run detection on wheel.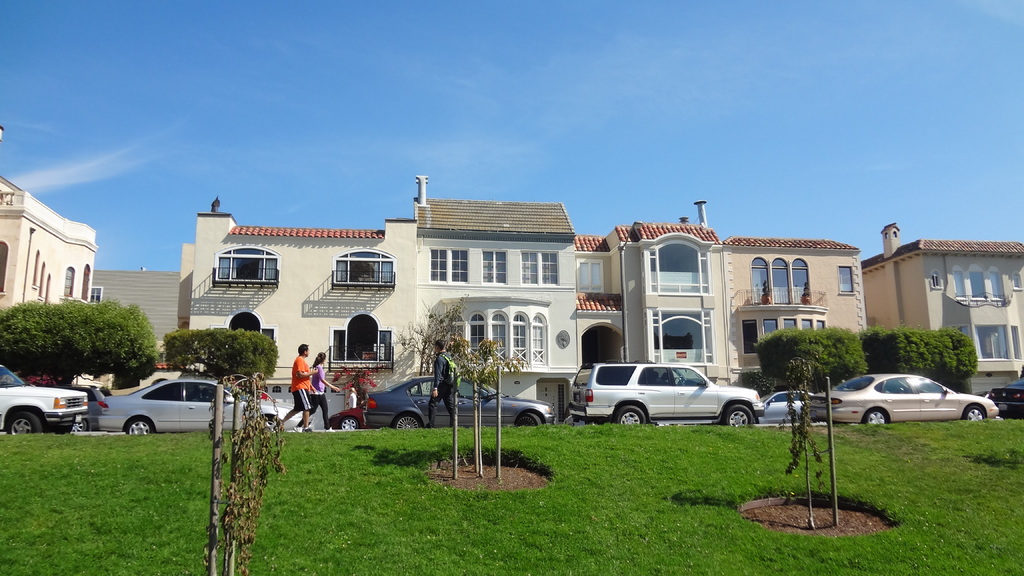
Result: locate(339, 413, 362, 429).
